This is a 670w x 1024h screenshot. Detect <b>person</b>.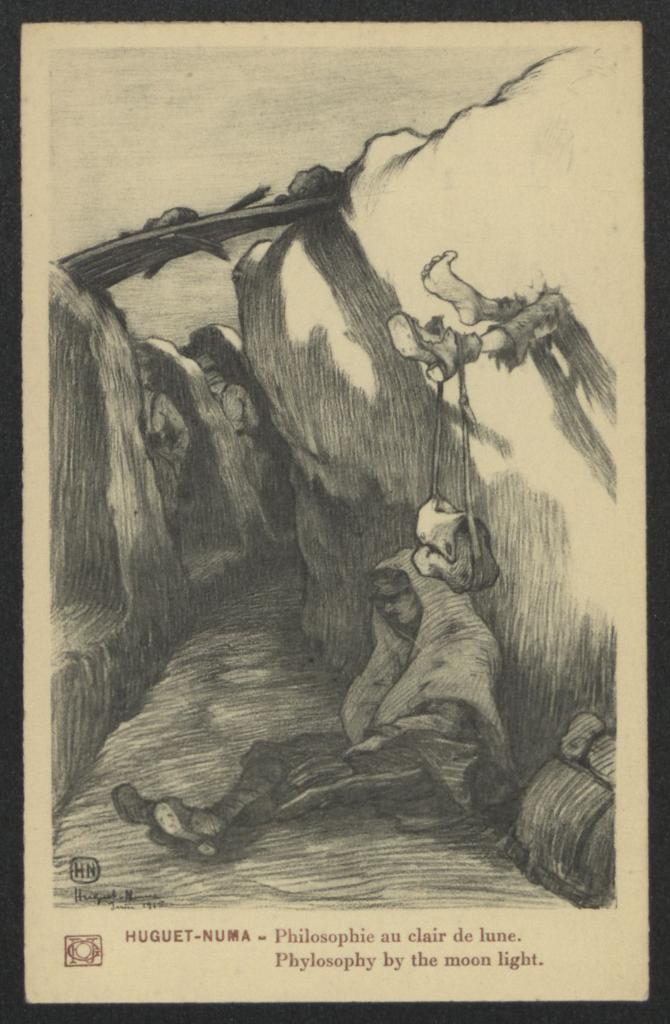
crop(110, 536, 523, 857).
